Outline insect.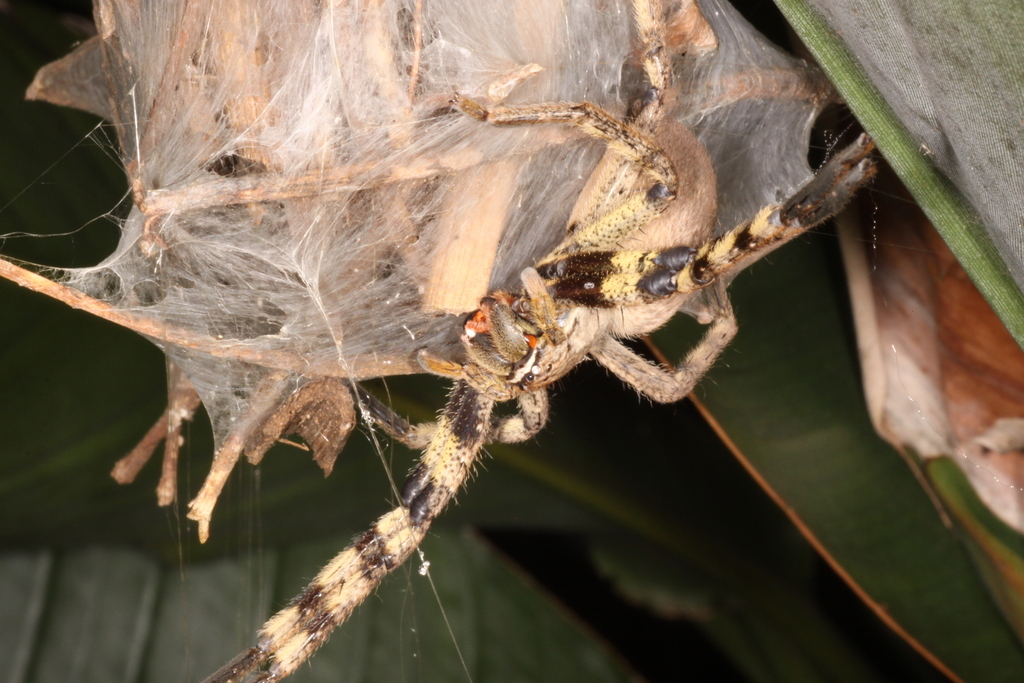
Outline: <region>0, 0, 881, 682</region>.
